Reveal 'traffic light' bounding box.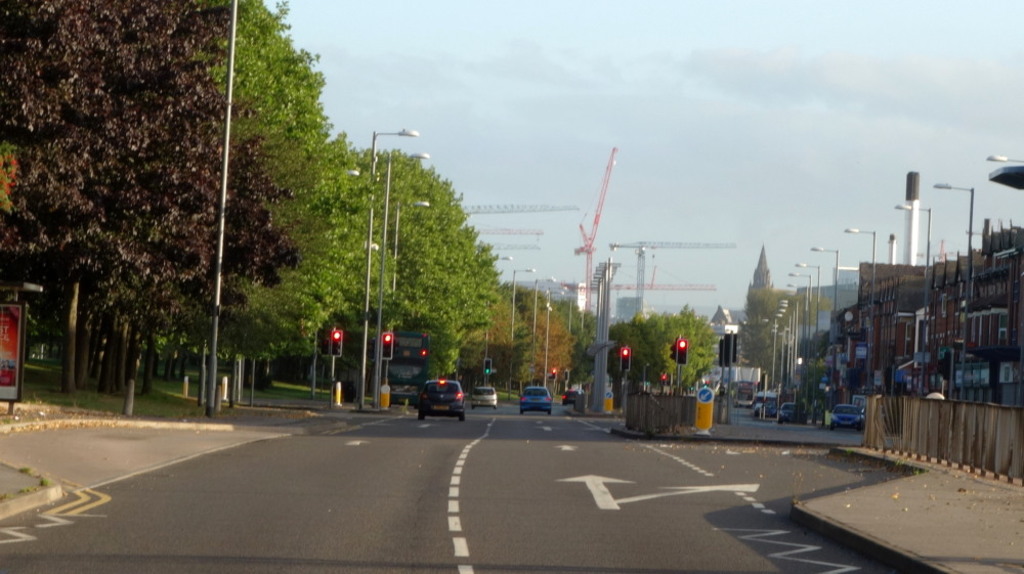
Revealed: bbox=(668, 340, 676, 361).
